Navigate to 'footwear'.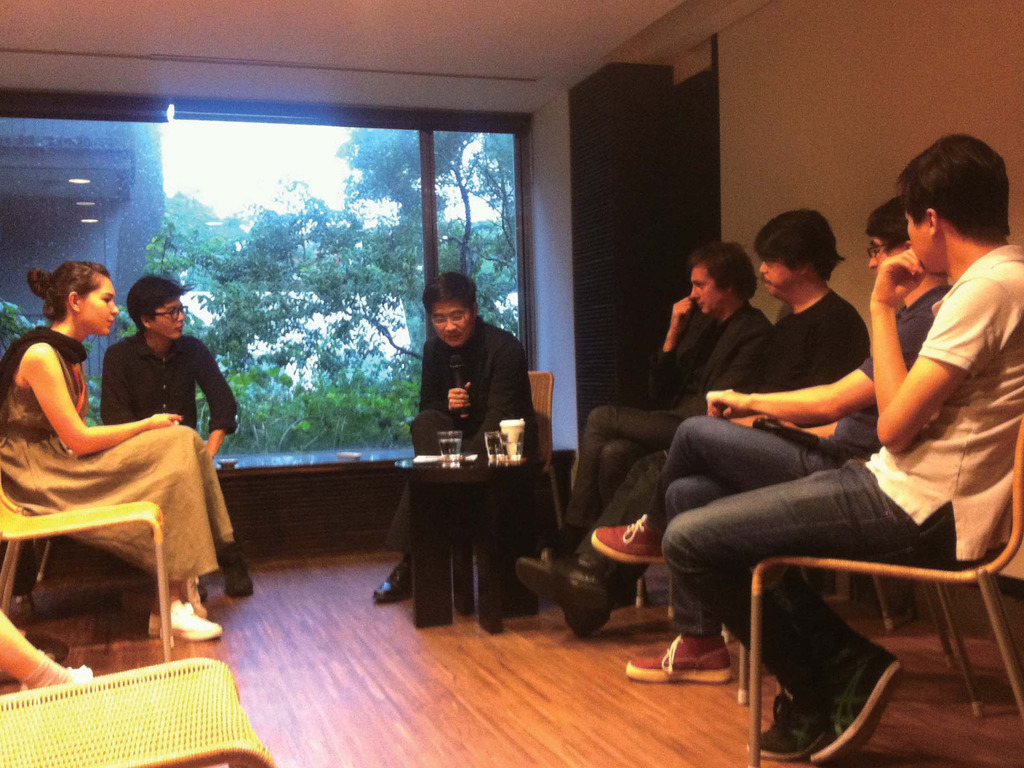
Navigation target: detection(513, 548, 606, 639).
